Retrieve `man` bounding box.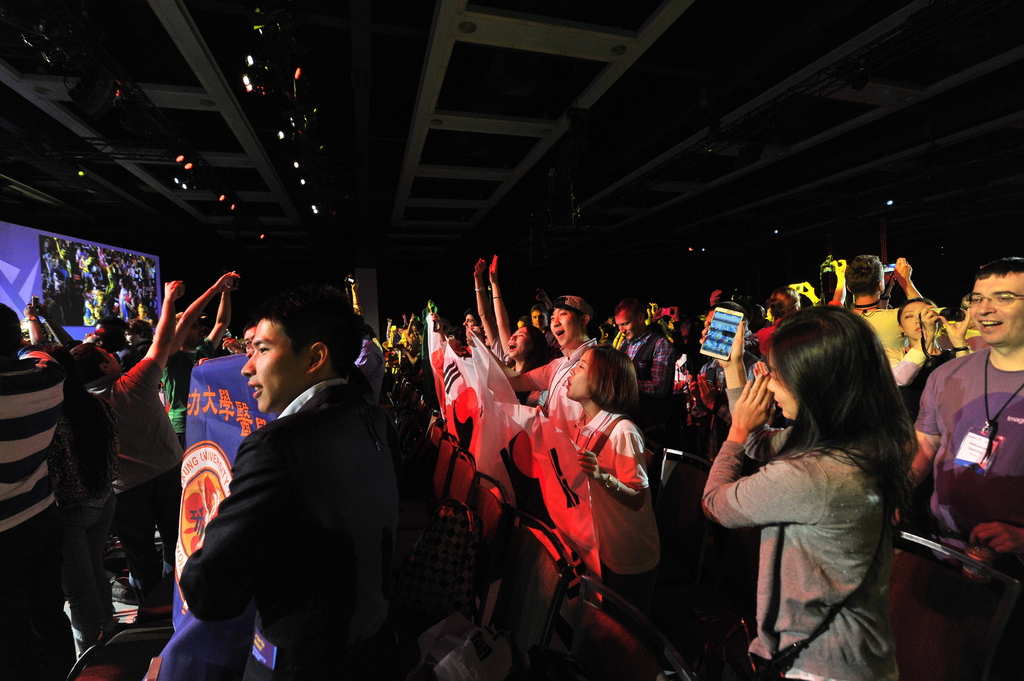
Bounding box: Rect(469, 291, 598, 419).
